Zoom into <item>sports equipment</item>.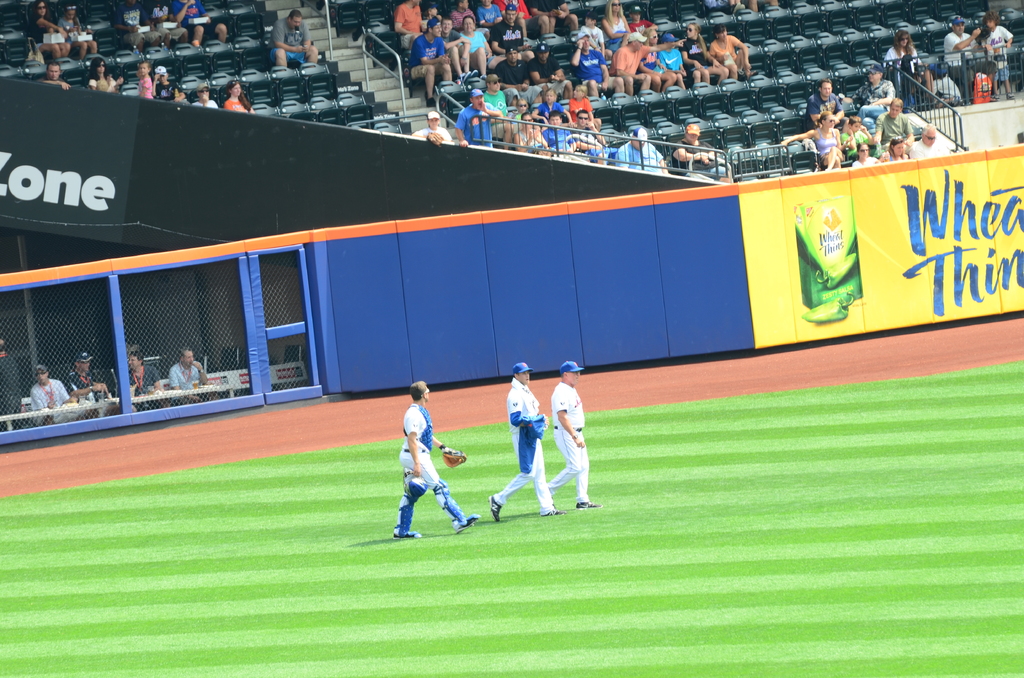
Zoom target: <box>403,465,426,499</box>.
